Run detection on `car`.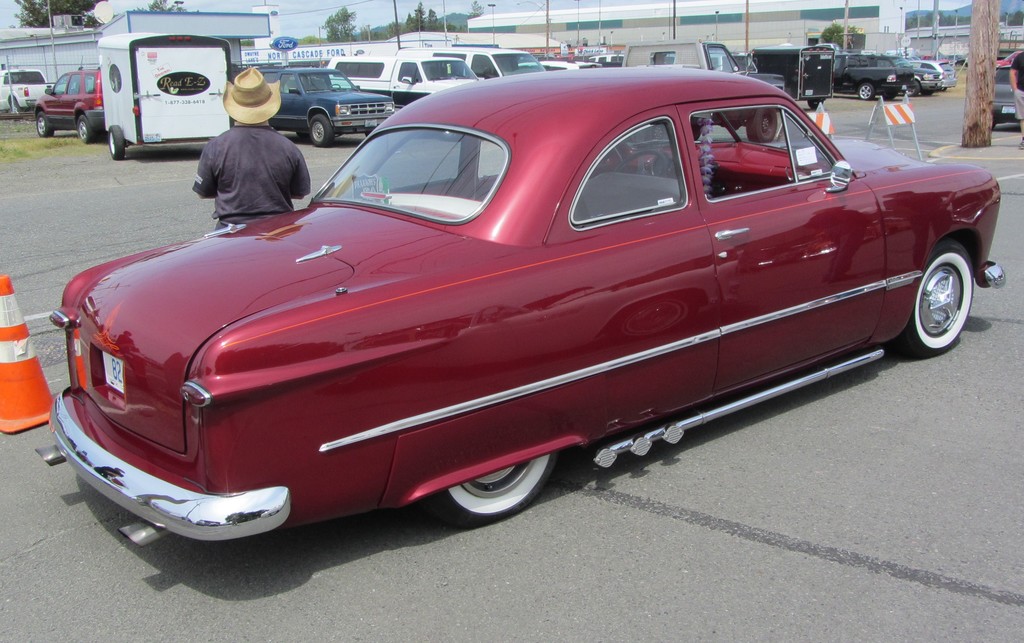
Result: (left=29, top=71, right=107, bottom=143).
